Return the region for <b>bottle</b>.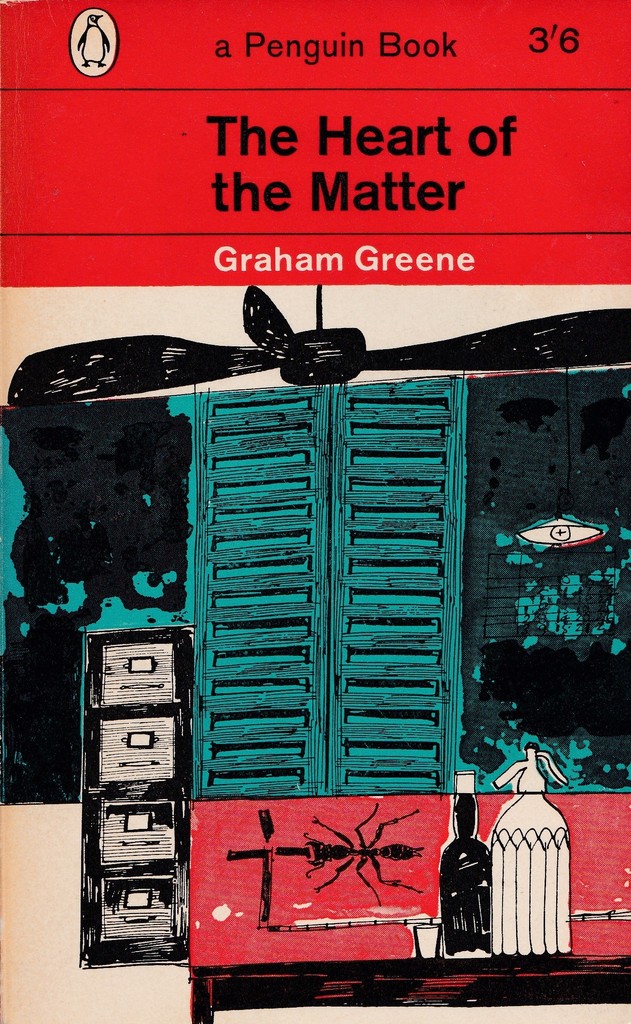
box=[479, 747, 576, 974].
